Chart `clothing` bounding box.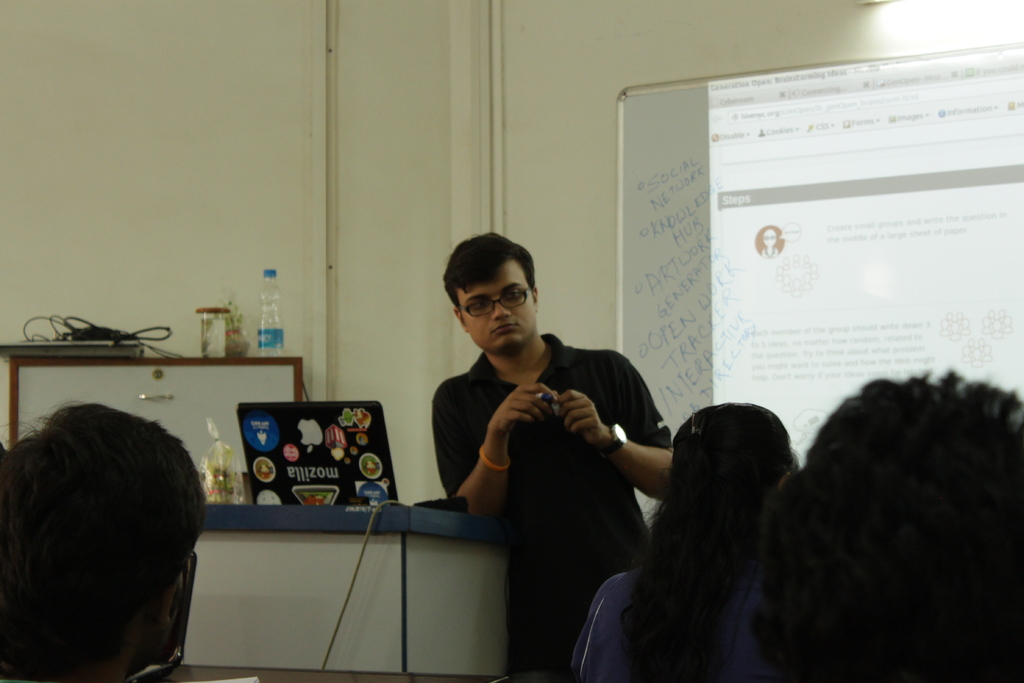
Charted: 576 546 760 682.
